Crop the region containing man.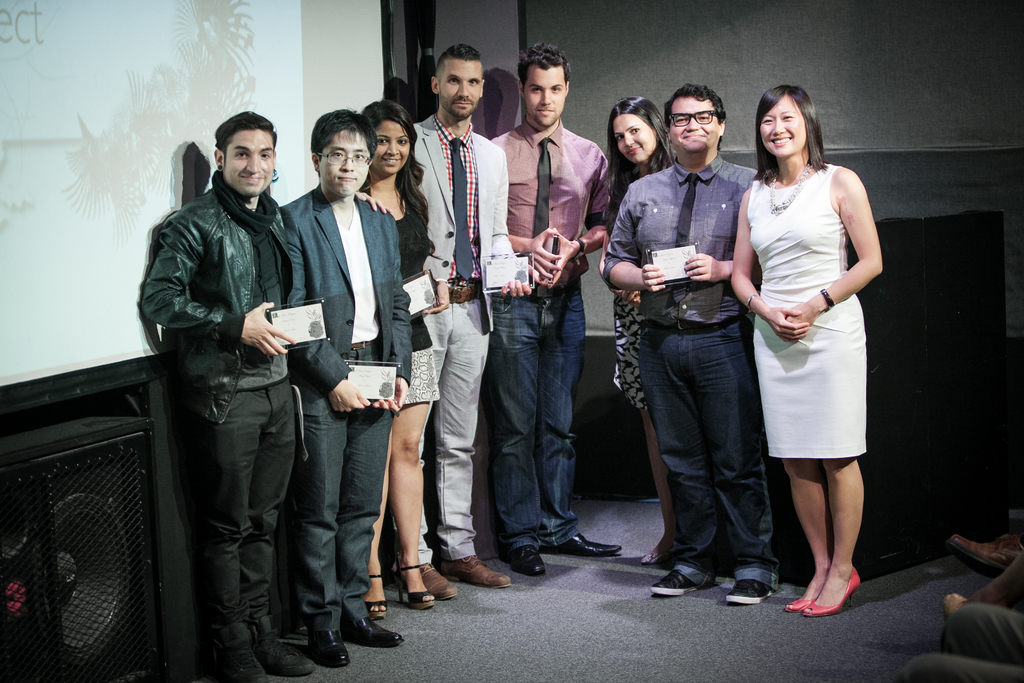
Crop region: locate(139, 99, 348, 670).
